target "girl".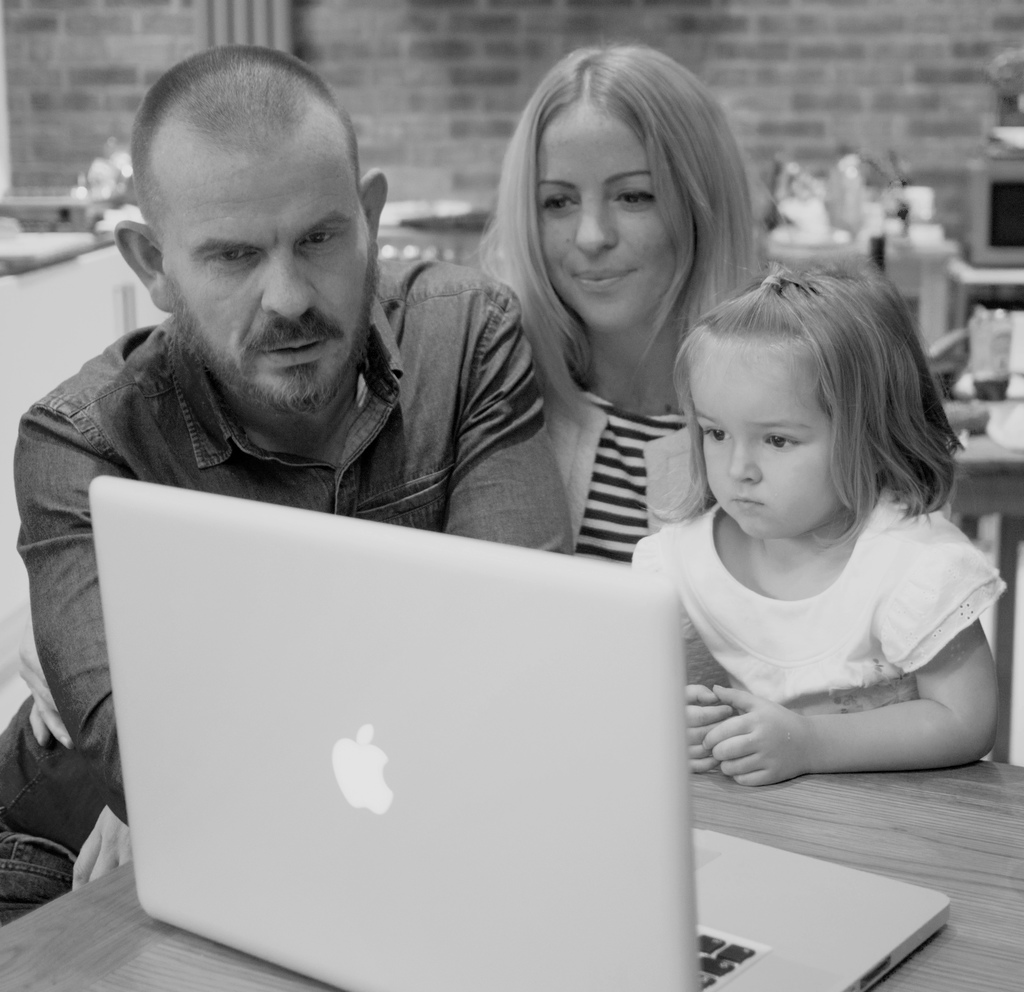
Target region: rect(634, 260, 1012, 788).
